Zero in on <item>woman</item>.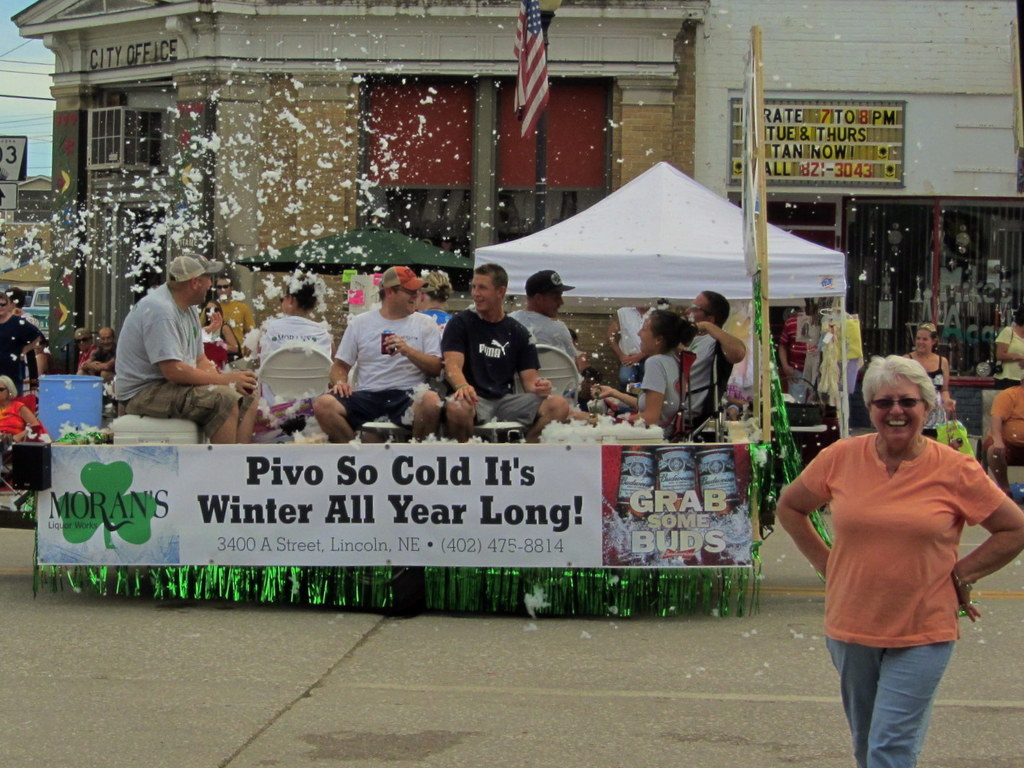
Zeroed in: [left=0, top=373, right=39, bottom=450].
